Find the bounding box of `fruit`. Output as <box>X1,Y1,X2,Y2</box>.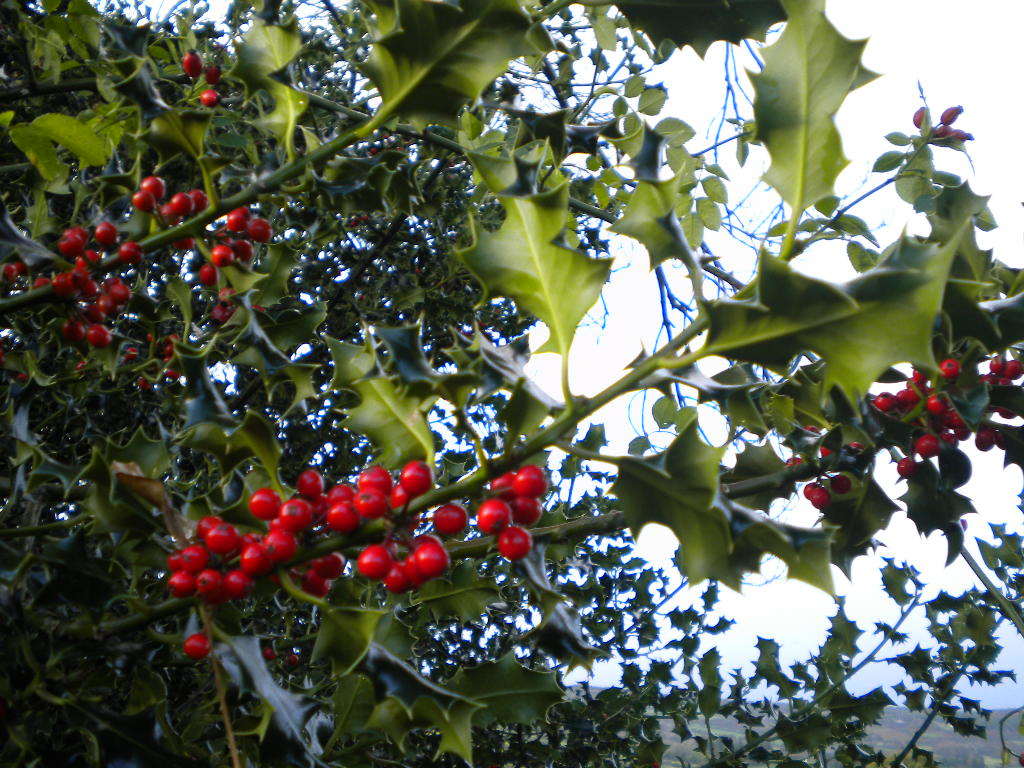
<box>4,263,22,278</box>.
